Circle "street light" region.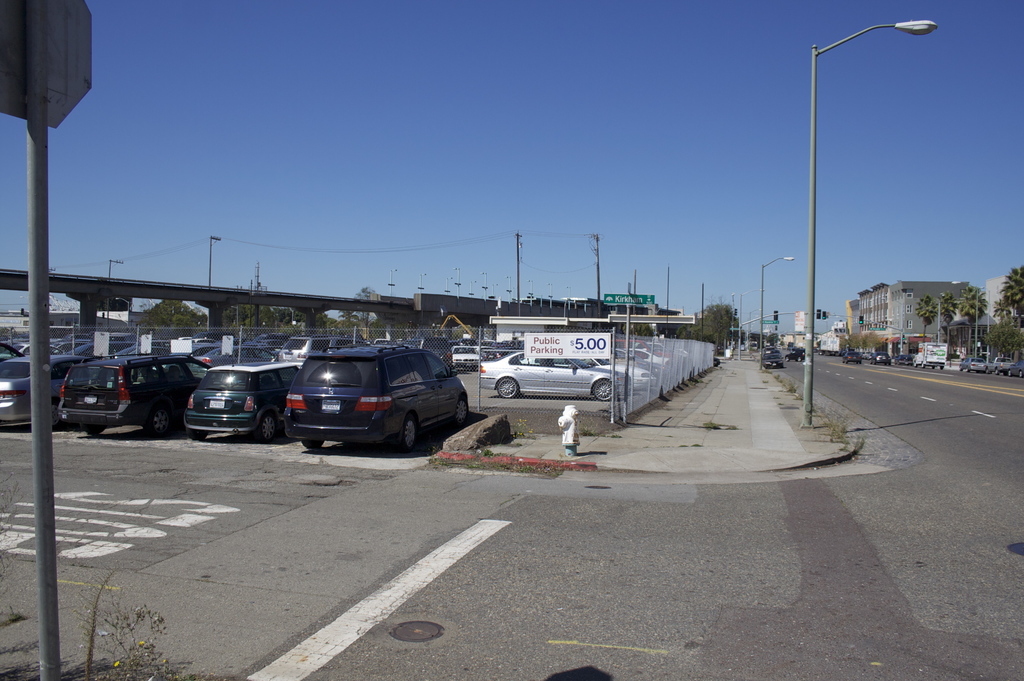
Region: x1=479 y1=270 x2=487 y2=303.
